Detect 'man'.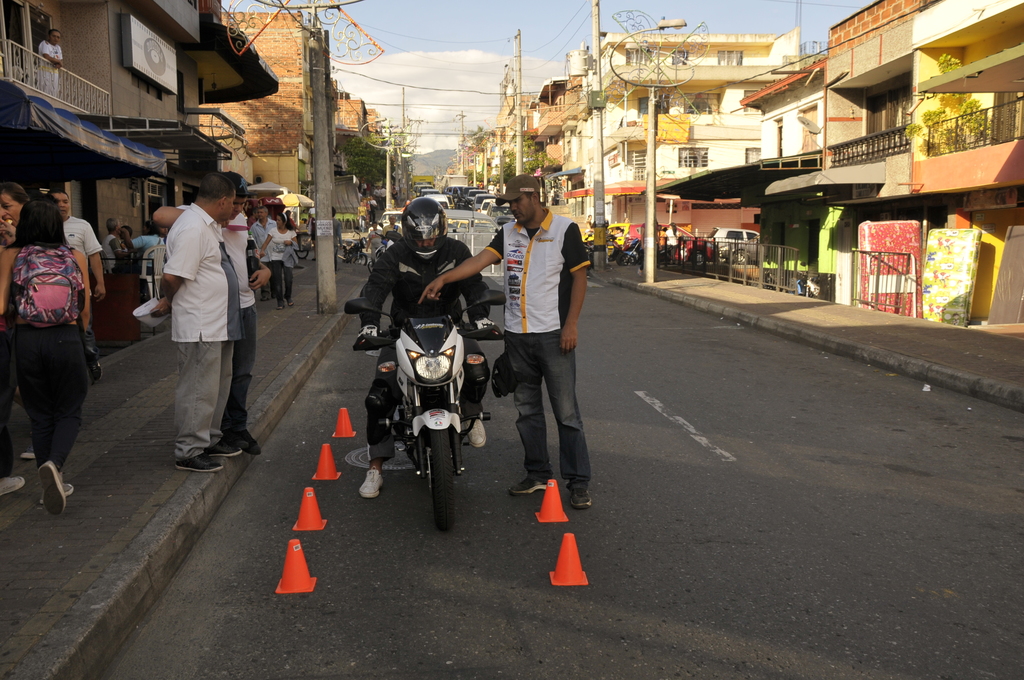
Detected at x1=145 y1=168 x2=257 y2=437.
